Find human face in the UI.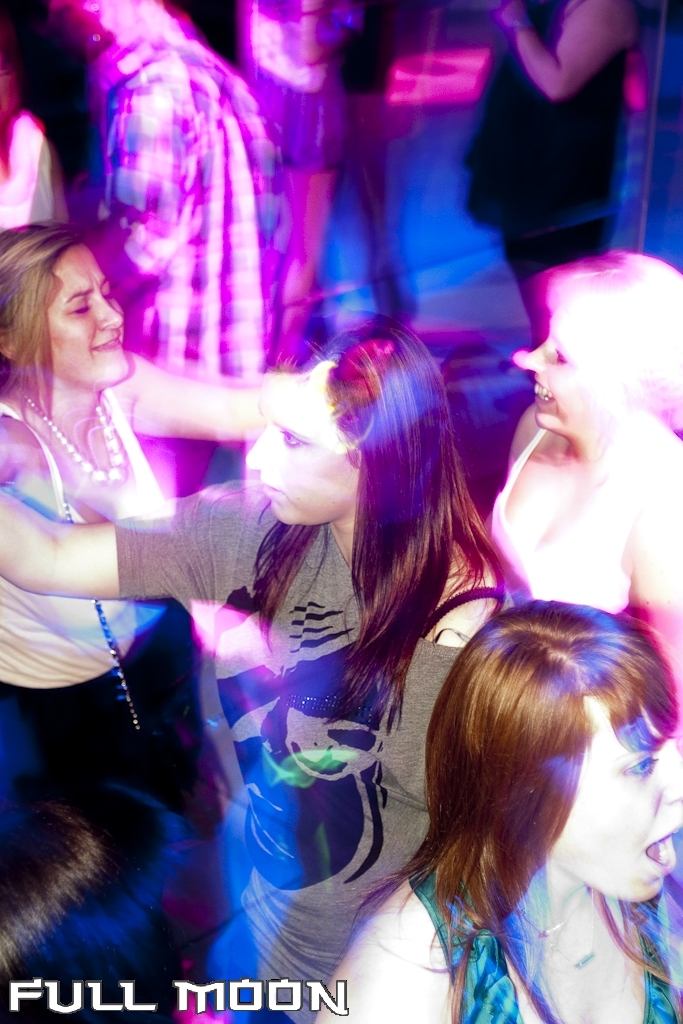
UI element at box=[551, 686, 682, 902].
